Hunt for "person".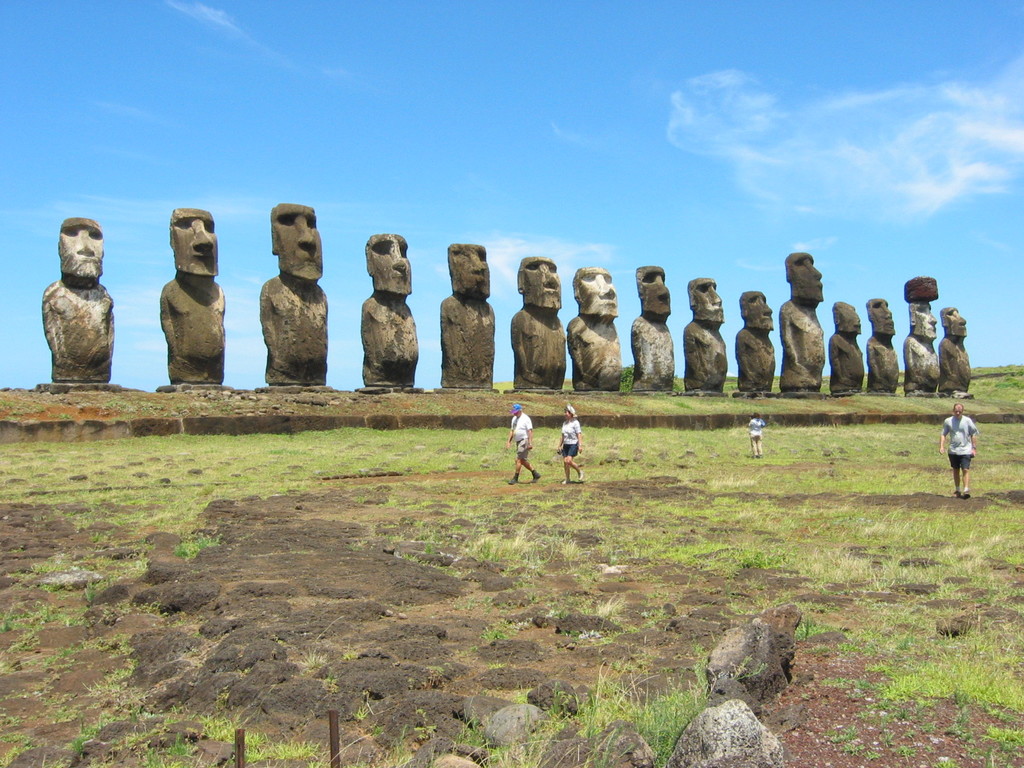
Hunted down at locate(829, 285, 863, 408).
